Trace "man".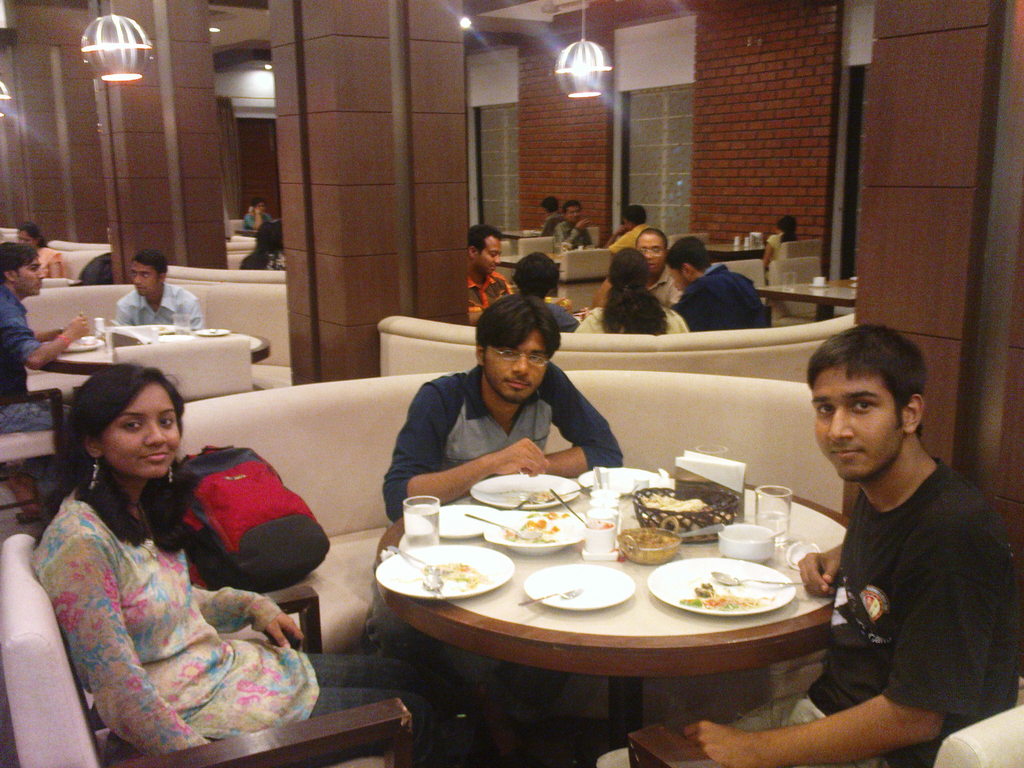
Traced to bbox=(652, 236, 779, 335).
